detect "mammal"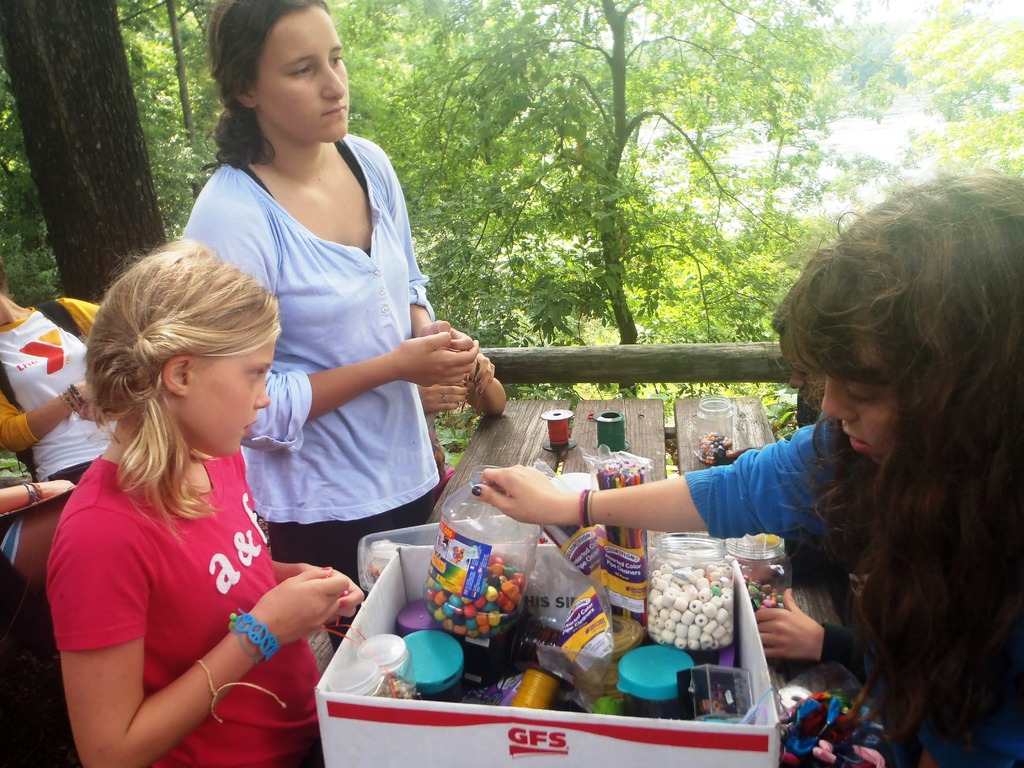
0, 476, 77, 595
